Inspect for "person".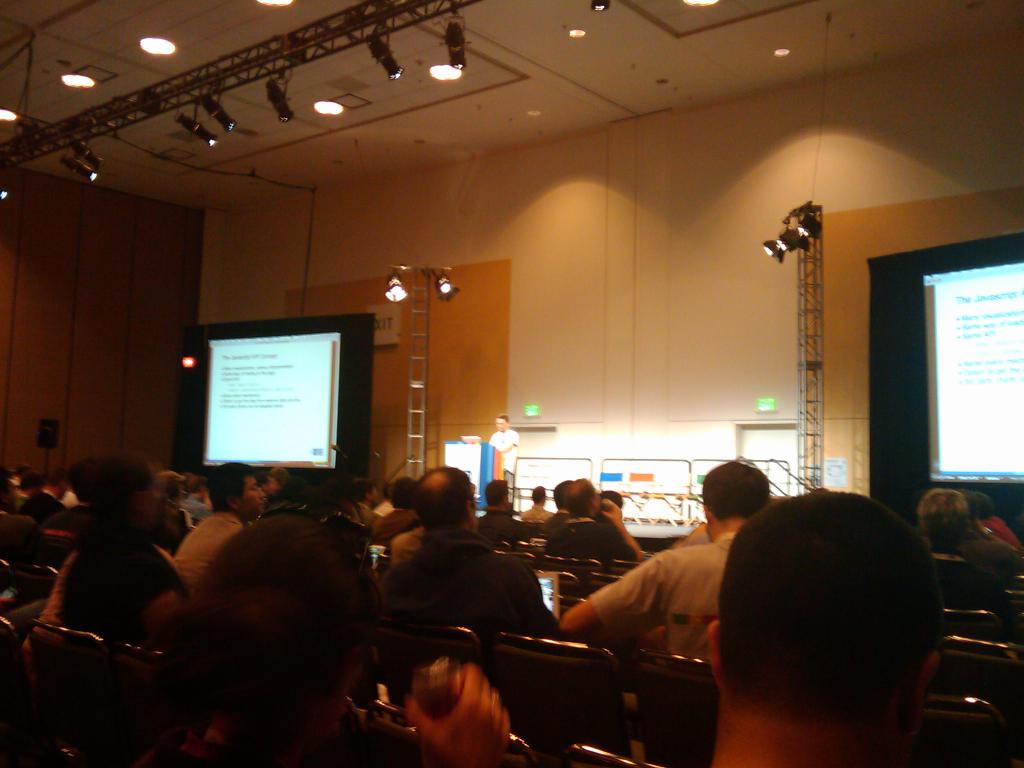
Inspection: locate(149, 506, 514, 767).
